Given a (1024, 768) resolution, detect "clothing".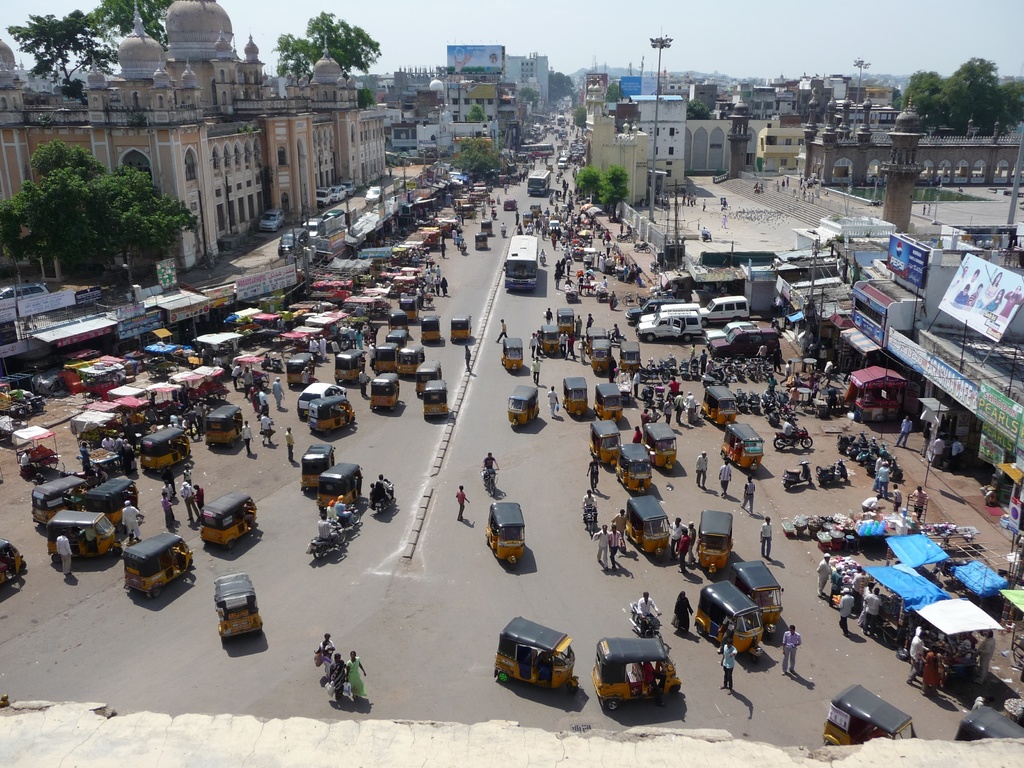
pyautogui.locateOnScreen(440, 243, 447, 256).
